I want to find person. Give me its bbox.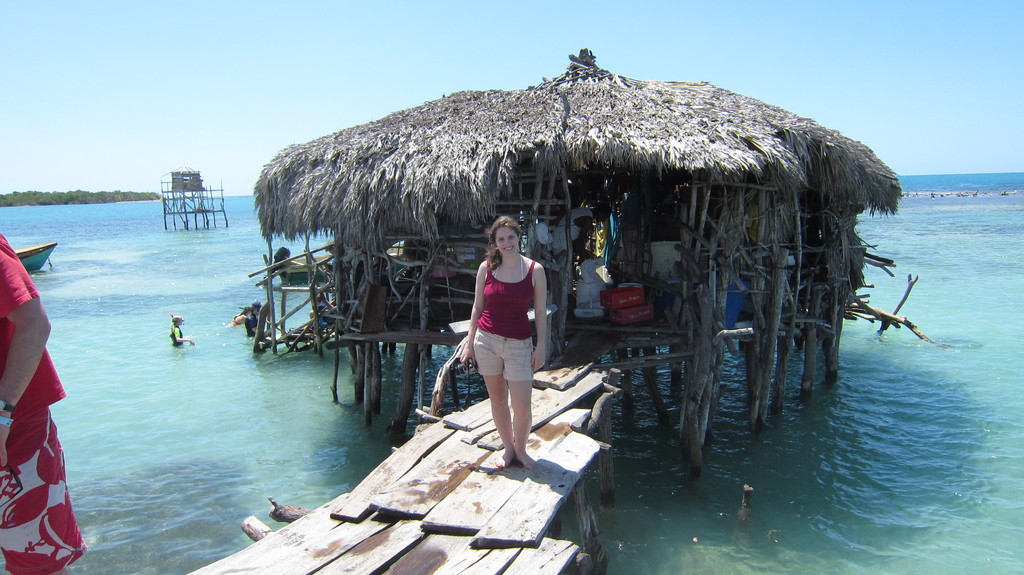
(left=170, top=317, right=194, bottom=345).
